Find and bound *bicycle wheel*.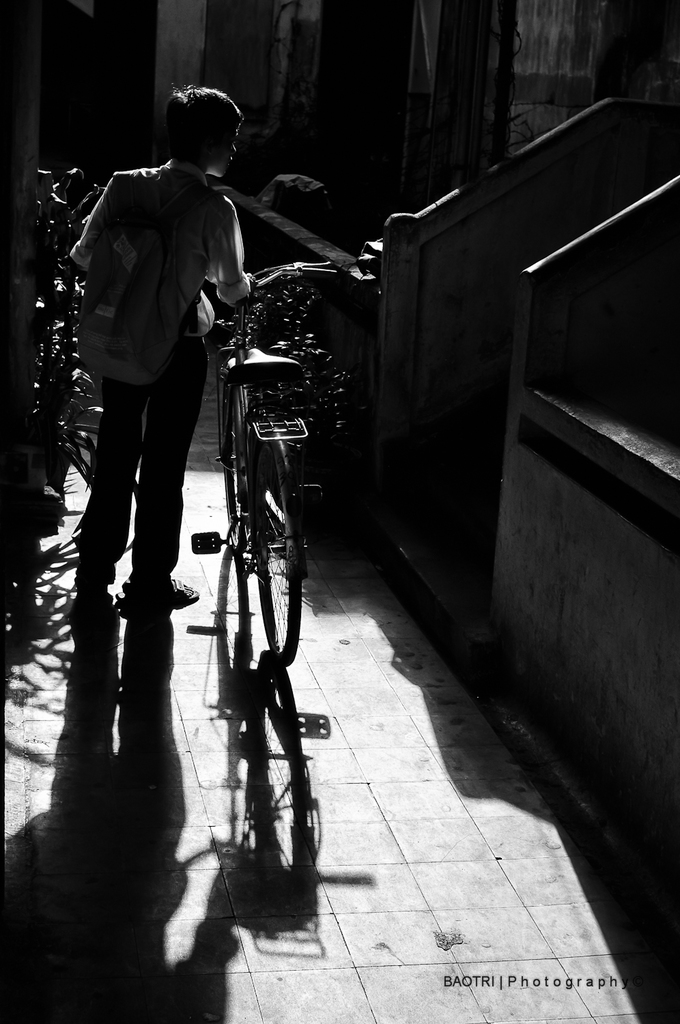
Bound: (248,437,304,662).
